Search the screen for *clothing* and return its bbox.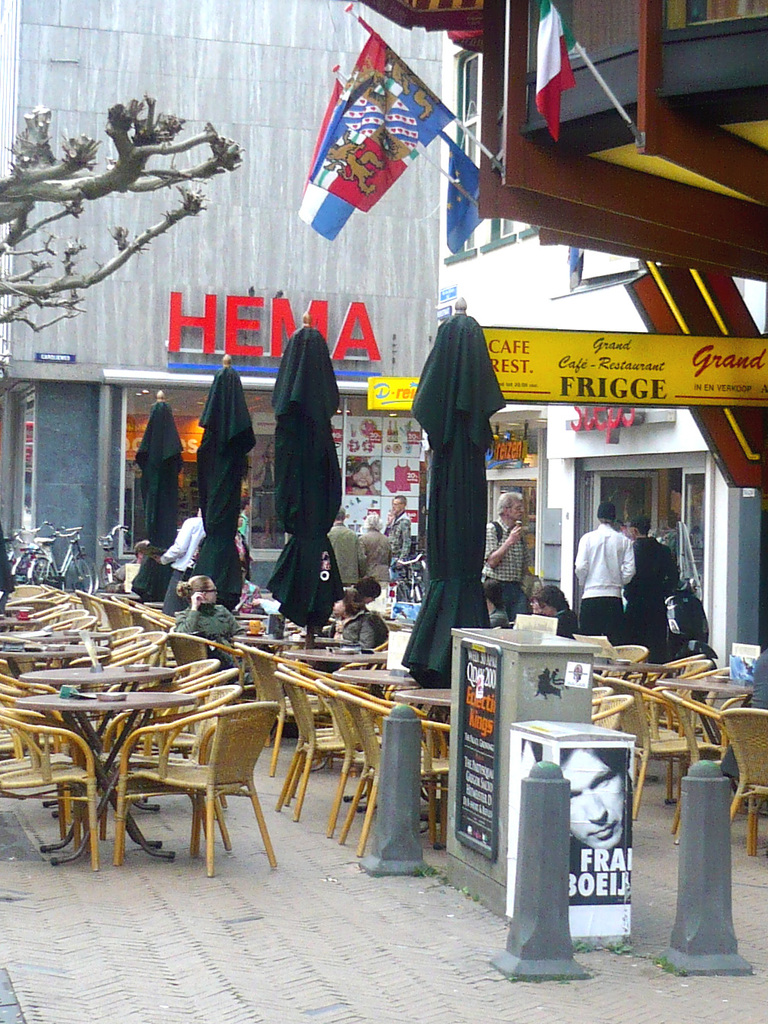
Found: 480 601 503 626.
